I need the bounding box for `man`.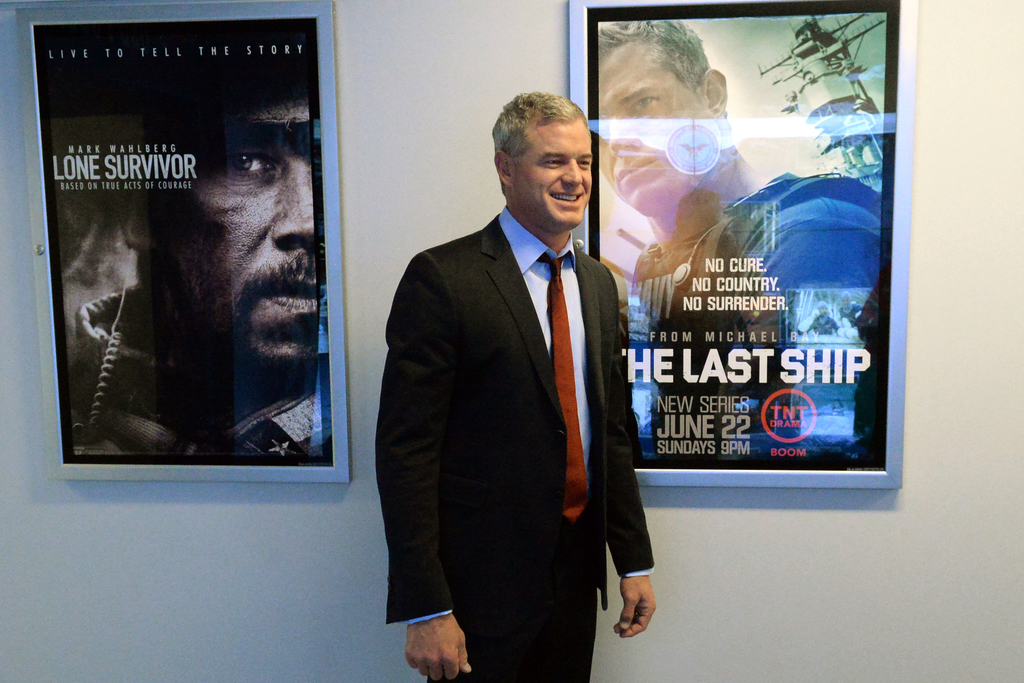
Here it is: bbox=[378, 68, 665, 682].
